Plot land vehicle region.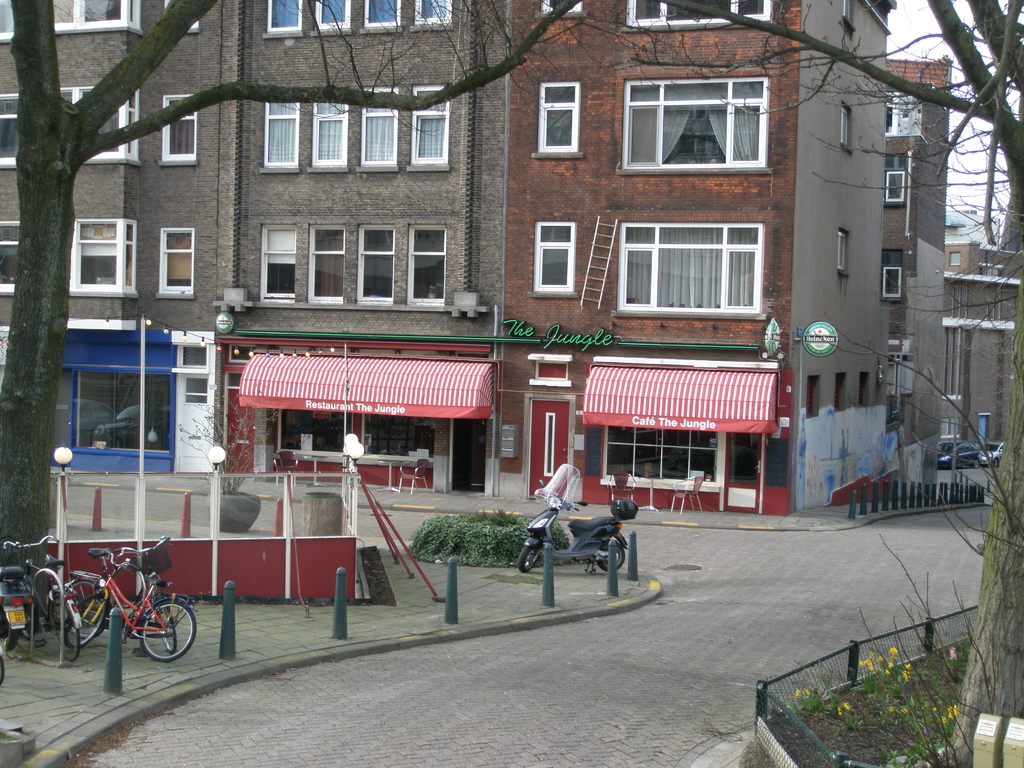
Plotted at (x1=0, y1=561, x2=36, y2=651).
